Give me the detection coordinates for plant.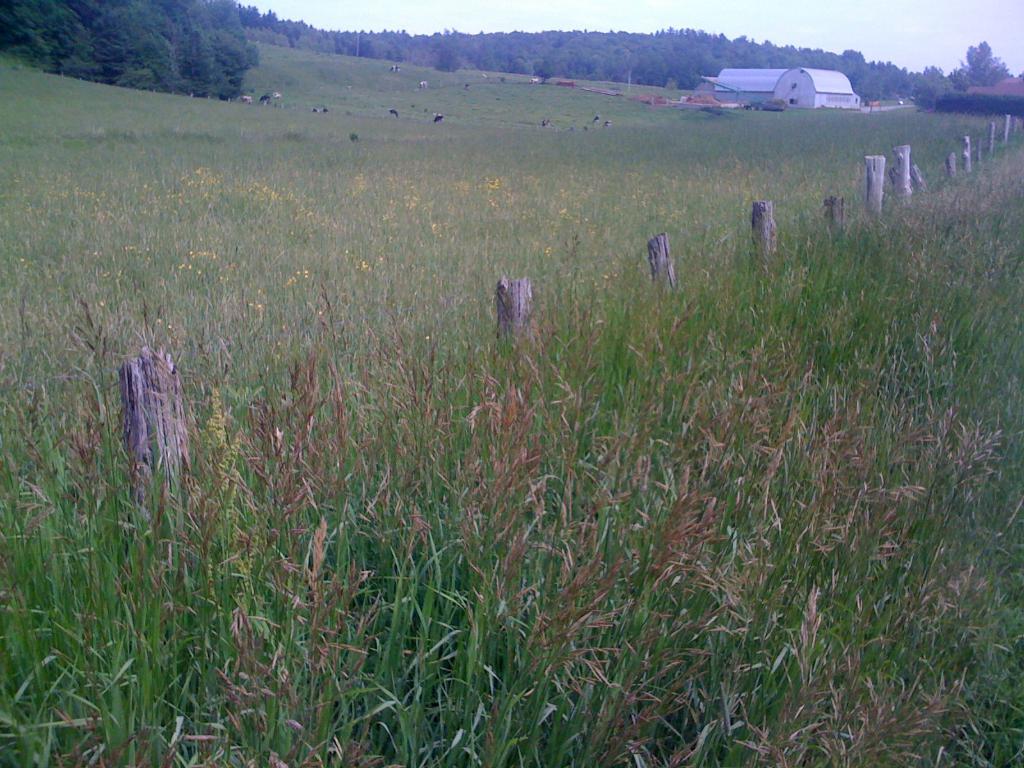
l=927, t=89, r=1023, b=118.
